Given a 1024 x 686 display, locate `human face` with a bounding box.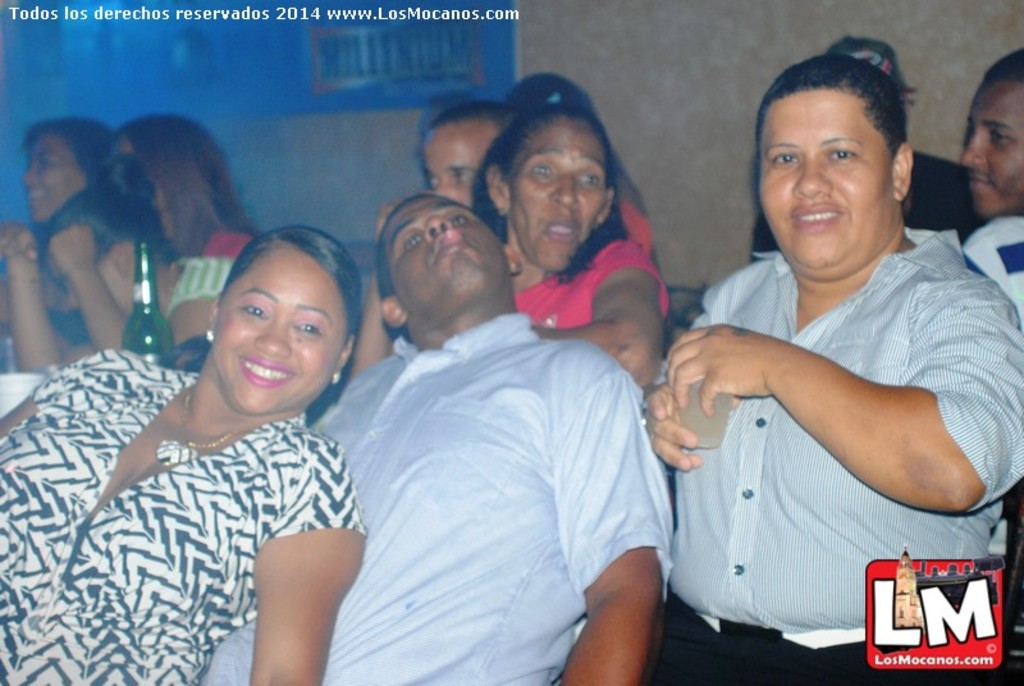
Located: 511, 122, 604, 267.
